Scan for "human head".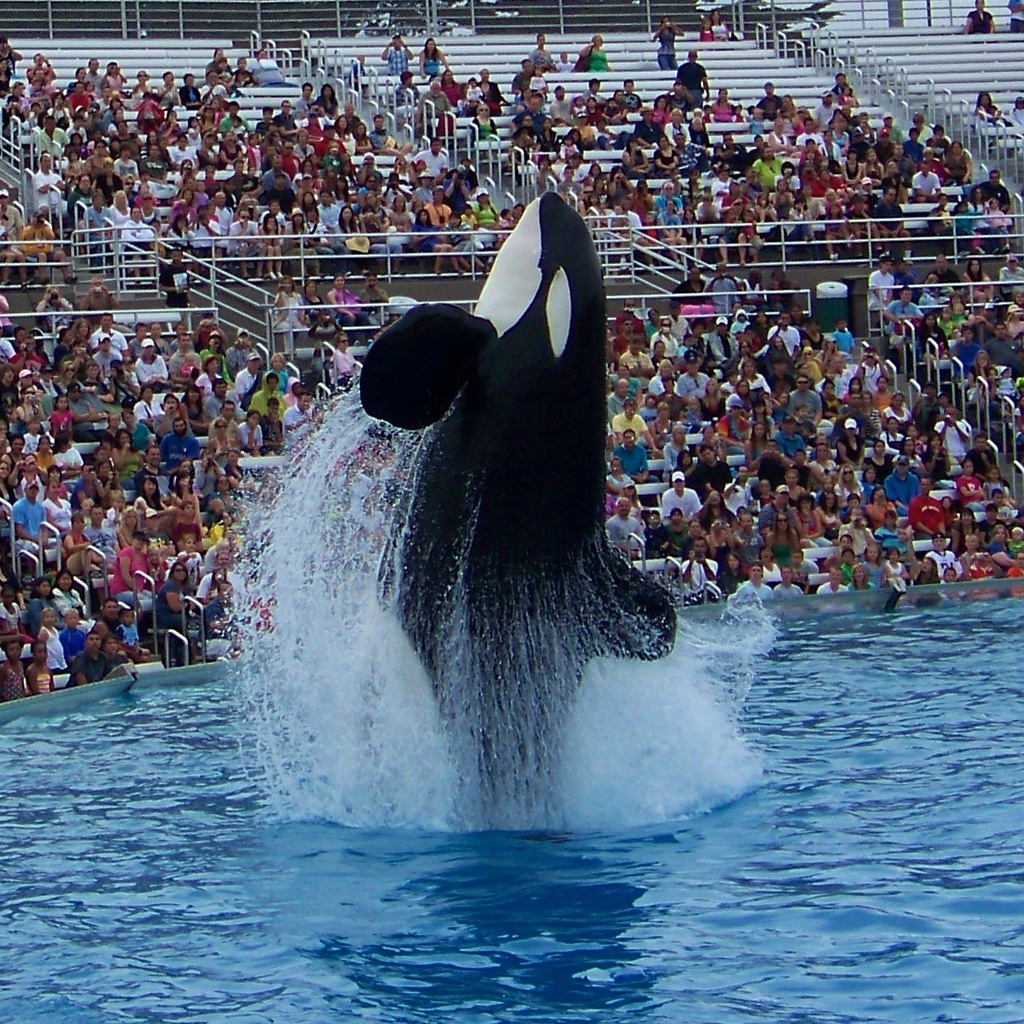
Scan result: rect(892, 462, 909, 476).
